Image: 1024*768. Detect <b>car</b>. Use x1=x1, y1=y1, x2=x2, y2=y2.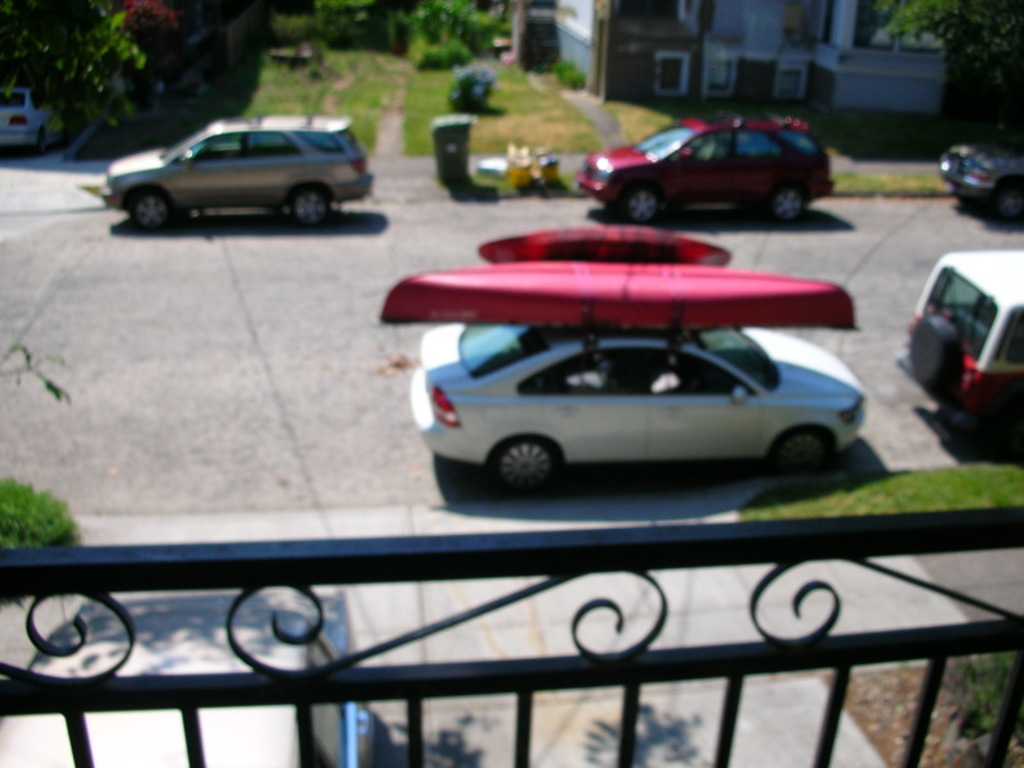
x1=892, y1=250, x2=1023, y2=444.
